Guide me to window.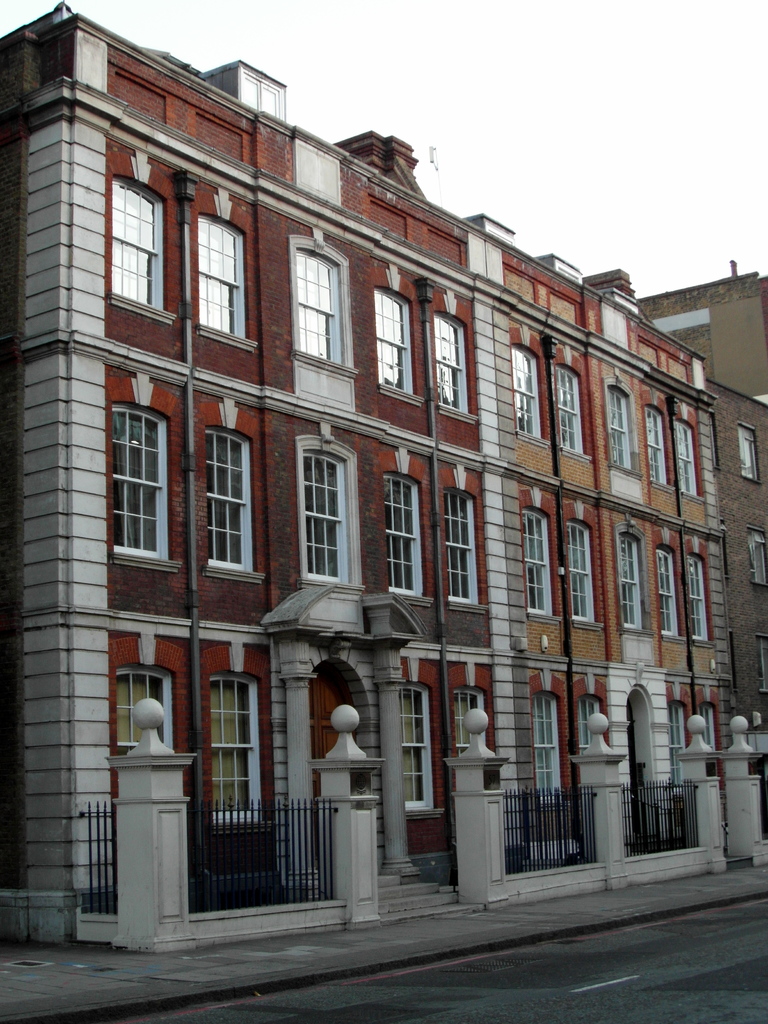
Guidance: 383 476 417 585.
